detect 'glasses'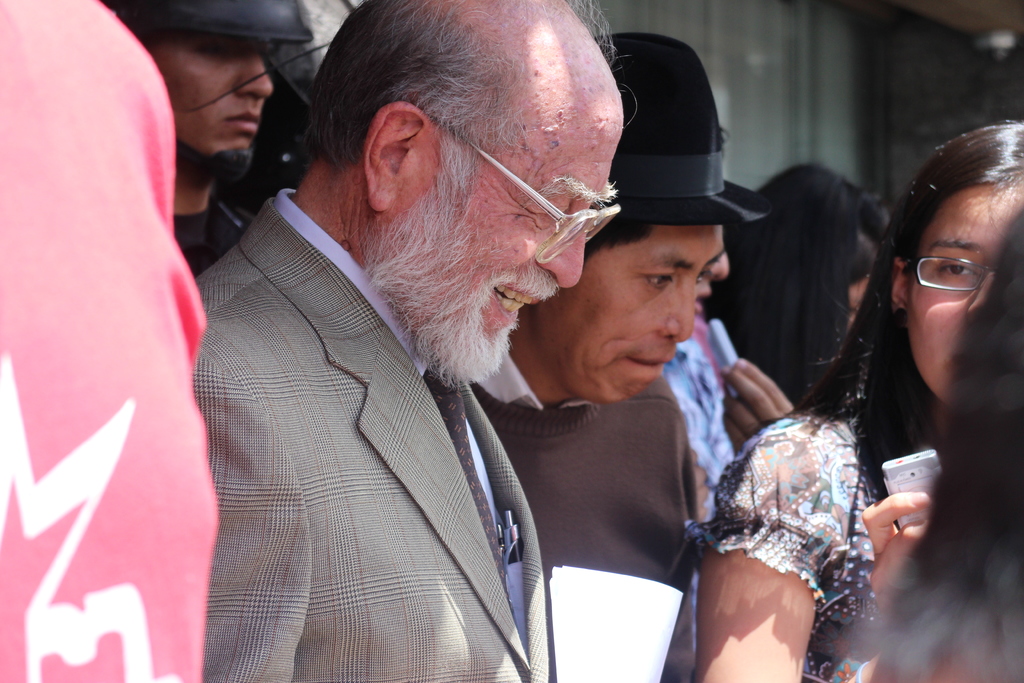
<box>425,115,623,266</box>
